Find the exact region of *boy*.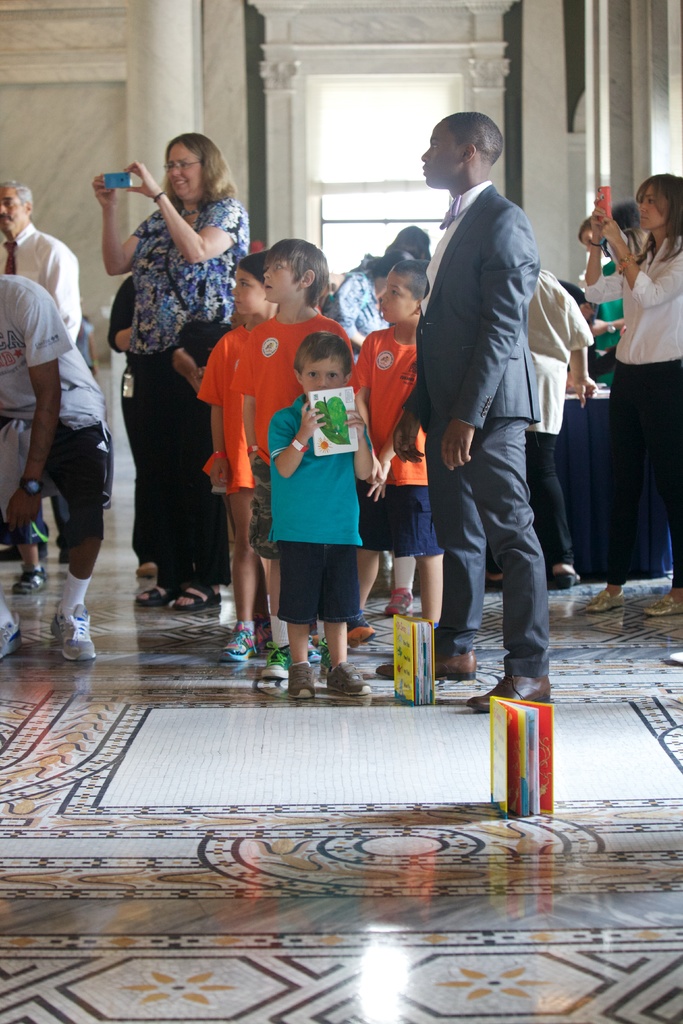
Exact region: rect(348, 246, 450, 630).
